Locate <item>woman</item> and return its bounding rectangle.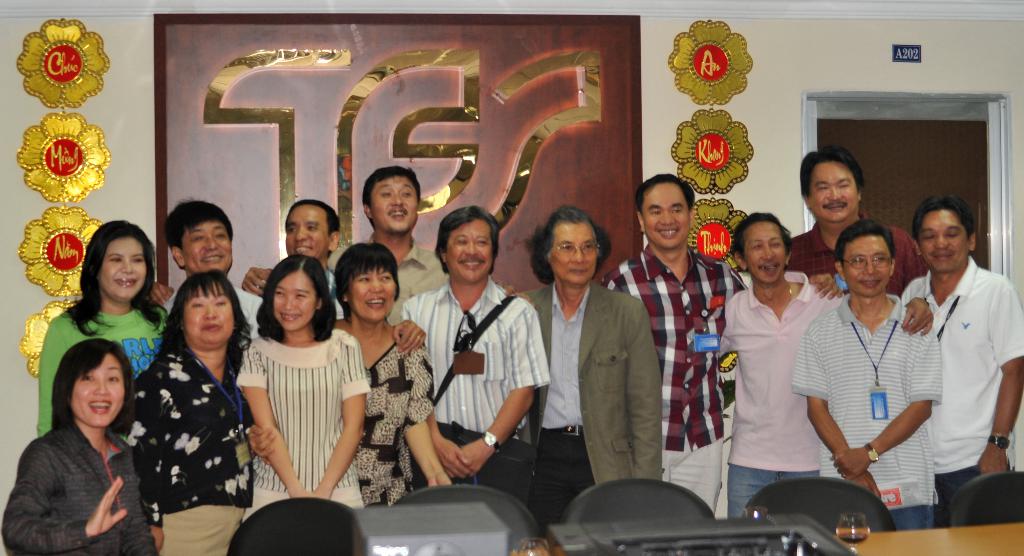
337/237/453/518.
